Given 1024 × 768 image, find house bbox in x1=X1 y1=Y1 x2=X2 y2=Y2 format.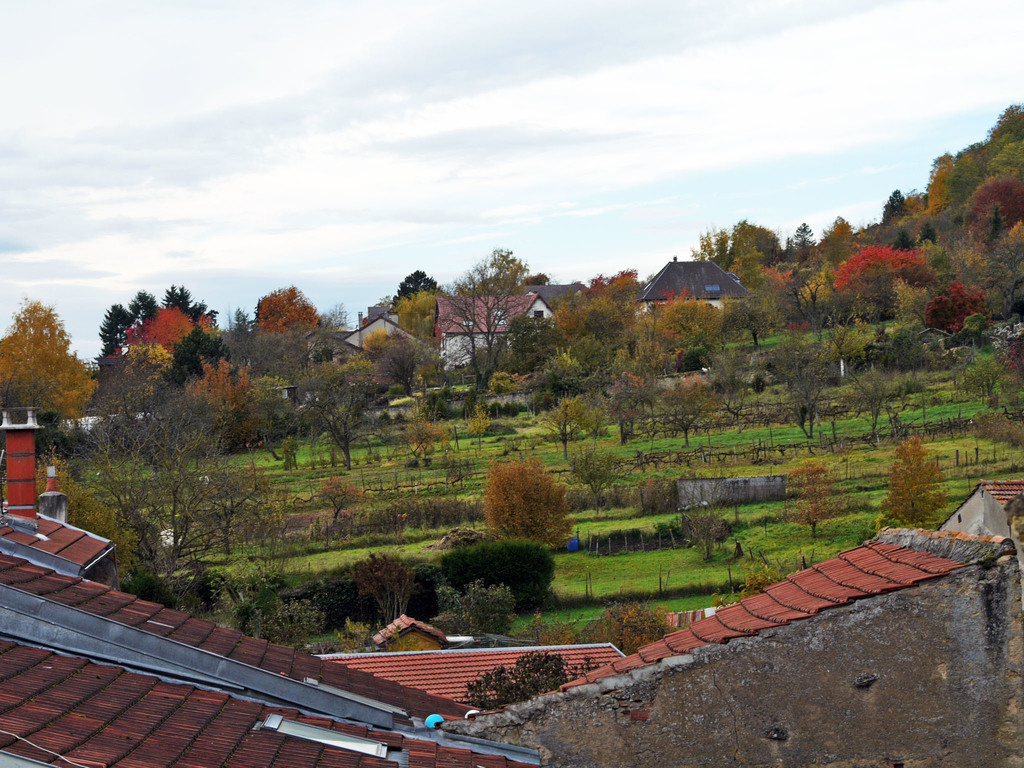
x1=676 y1=473 x2=783 y2=504.
